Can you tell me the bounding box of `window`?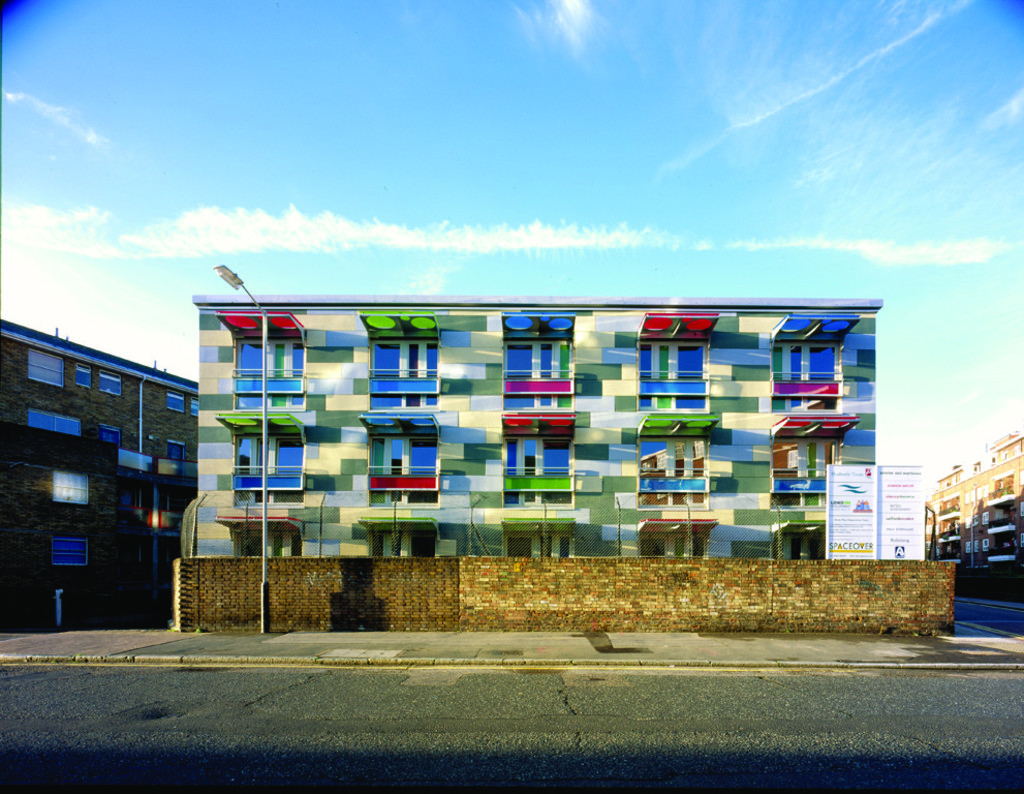
[371, 428, 442, 507].
